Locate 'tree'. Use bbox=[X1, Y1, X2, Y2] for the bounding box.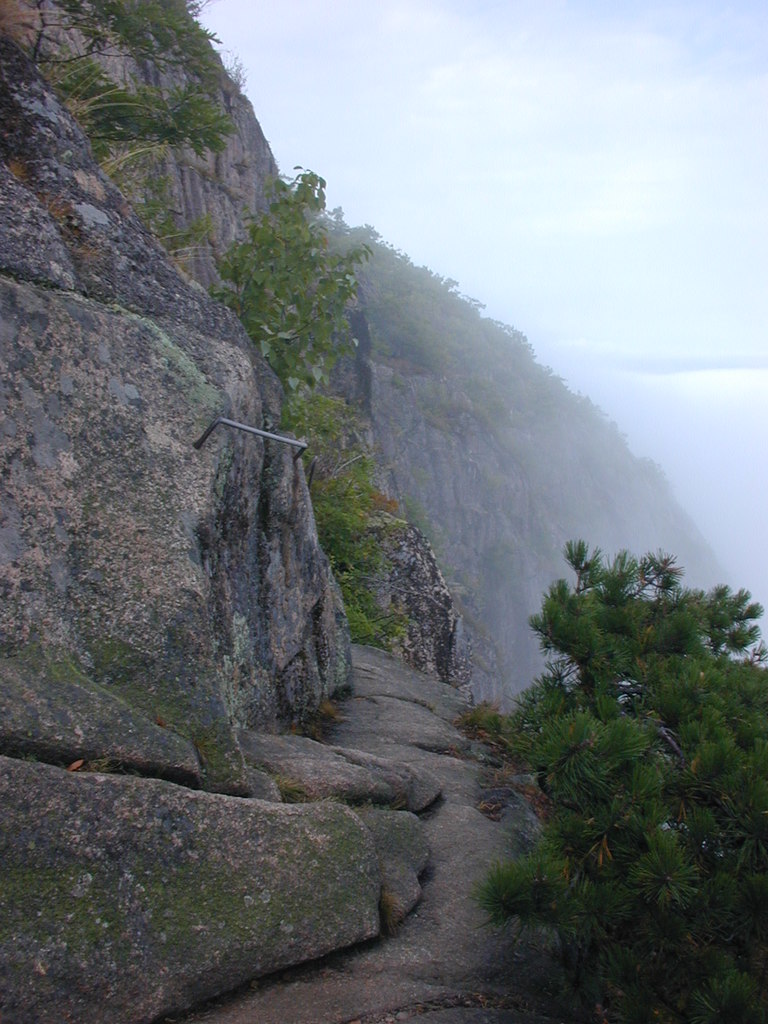
bbox=[38, 63, 243, 177].
